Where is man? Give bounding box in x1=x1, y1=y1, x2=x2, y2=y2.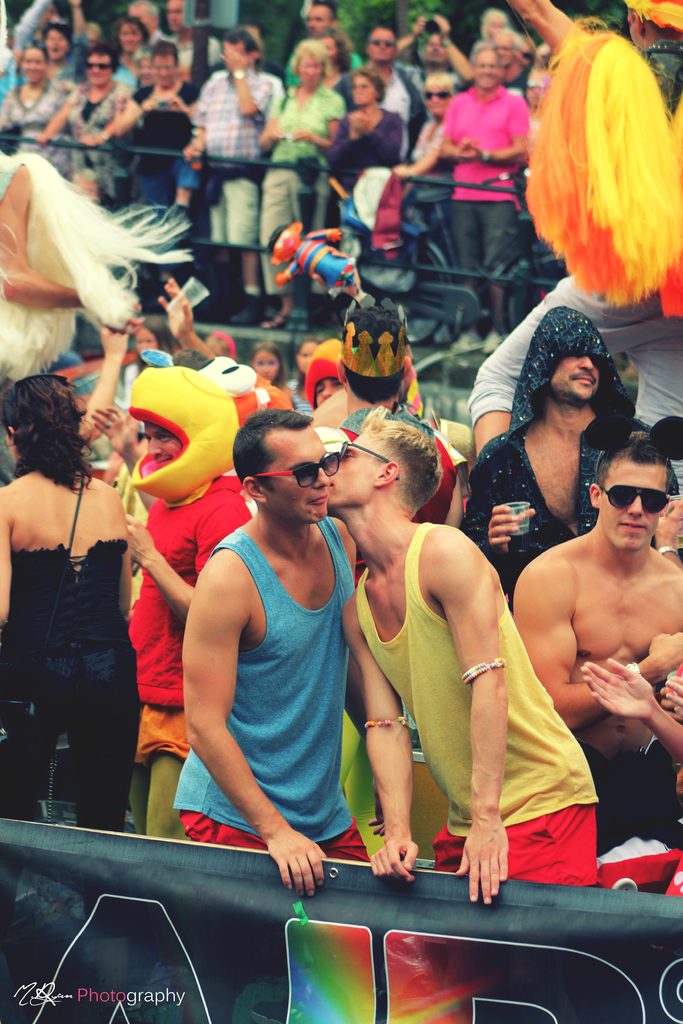
x1=466, y1=305, x2=667, y2=603.
